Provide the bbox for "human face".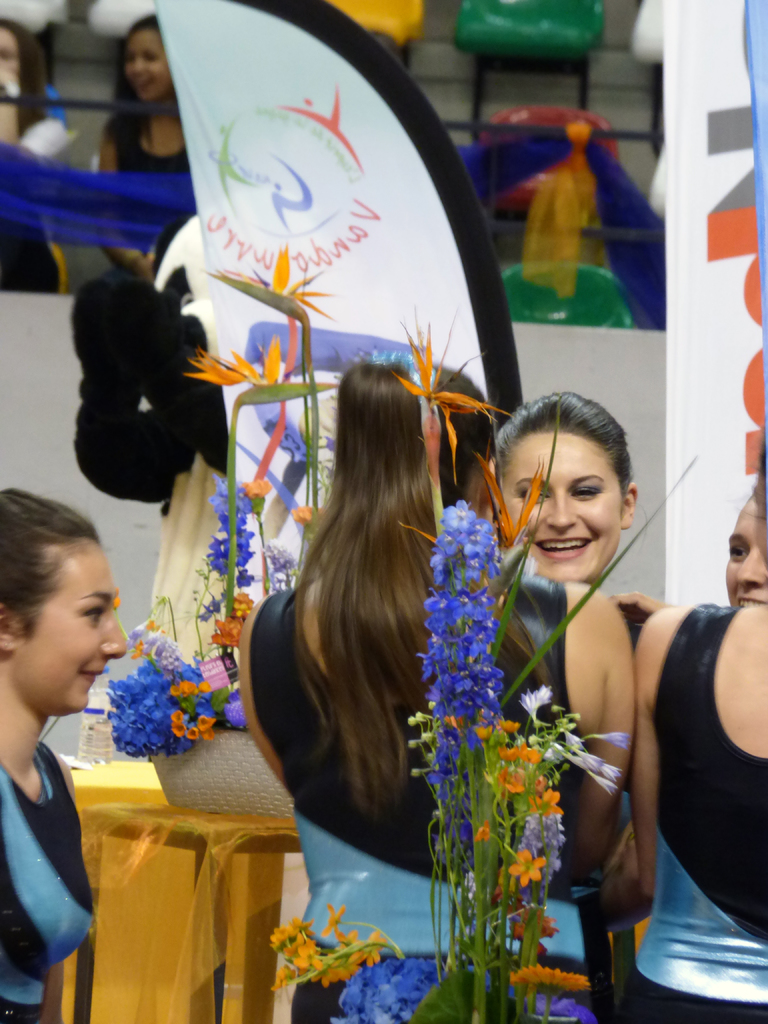
box=[0, 26, 19, 78].
